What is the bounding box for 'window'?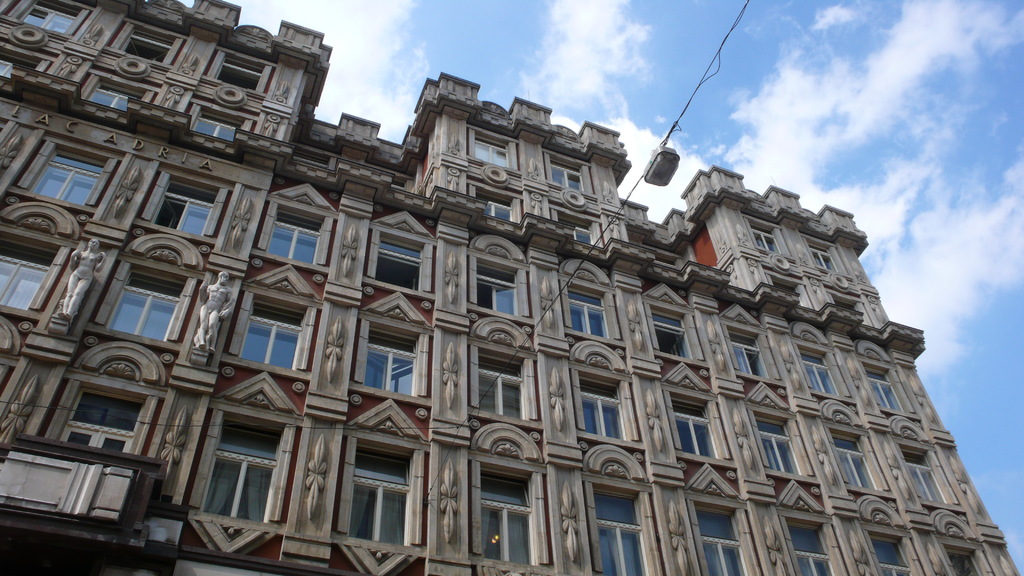
BBox(42, 340, 173, 459).
